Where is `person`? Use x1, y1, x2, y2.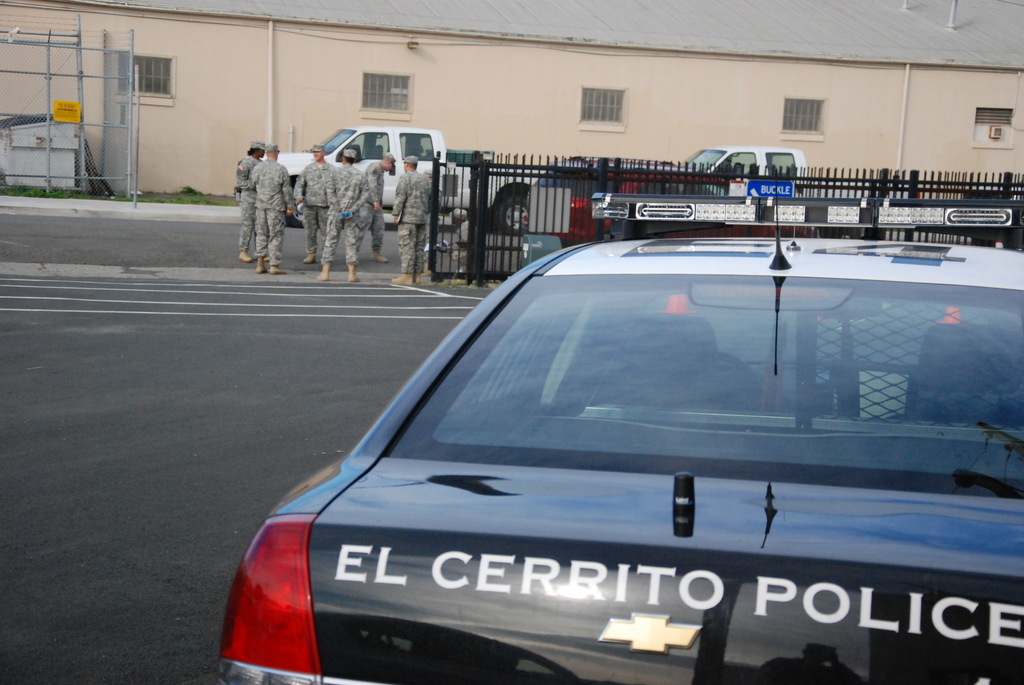
316, 148, 371, 282.
